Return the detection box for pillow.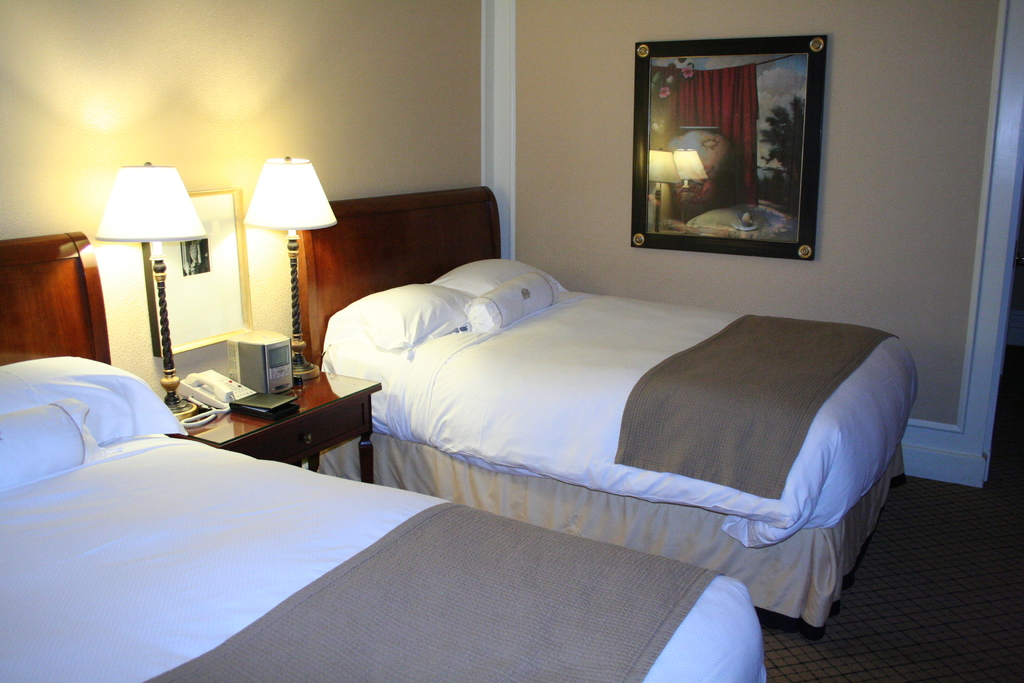
0/345/193/448.
